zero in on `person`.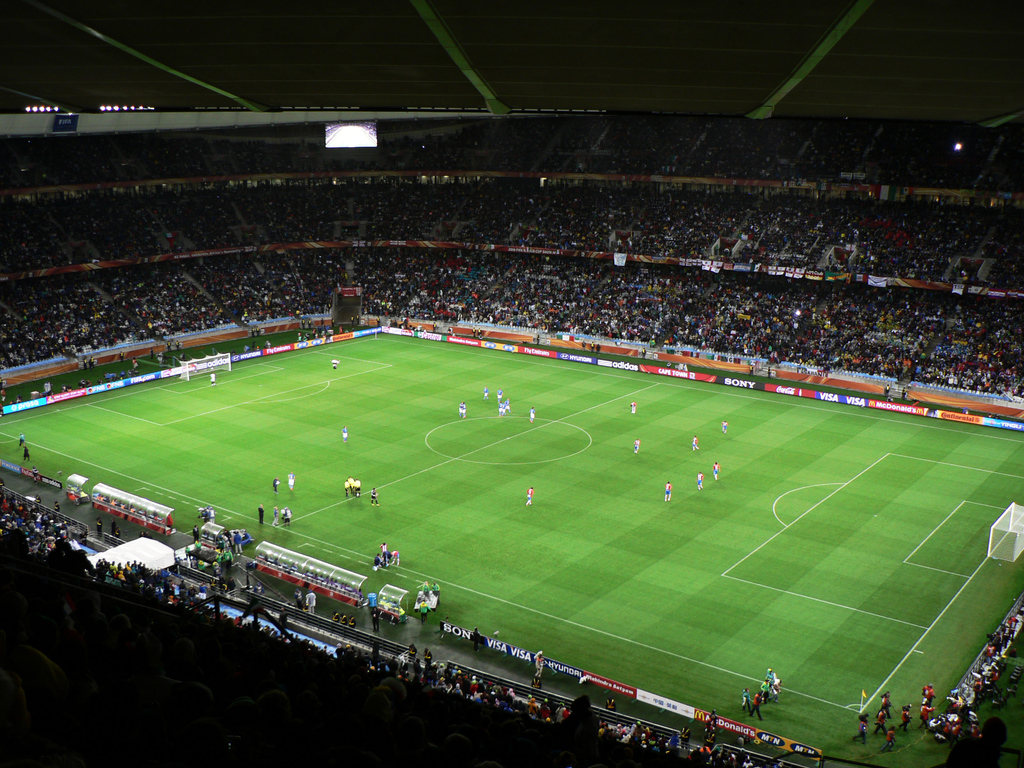
Zeroed in: bbox(285, 509, 289, 524).
